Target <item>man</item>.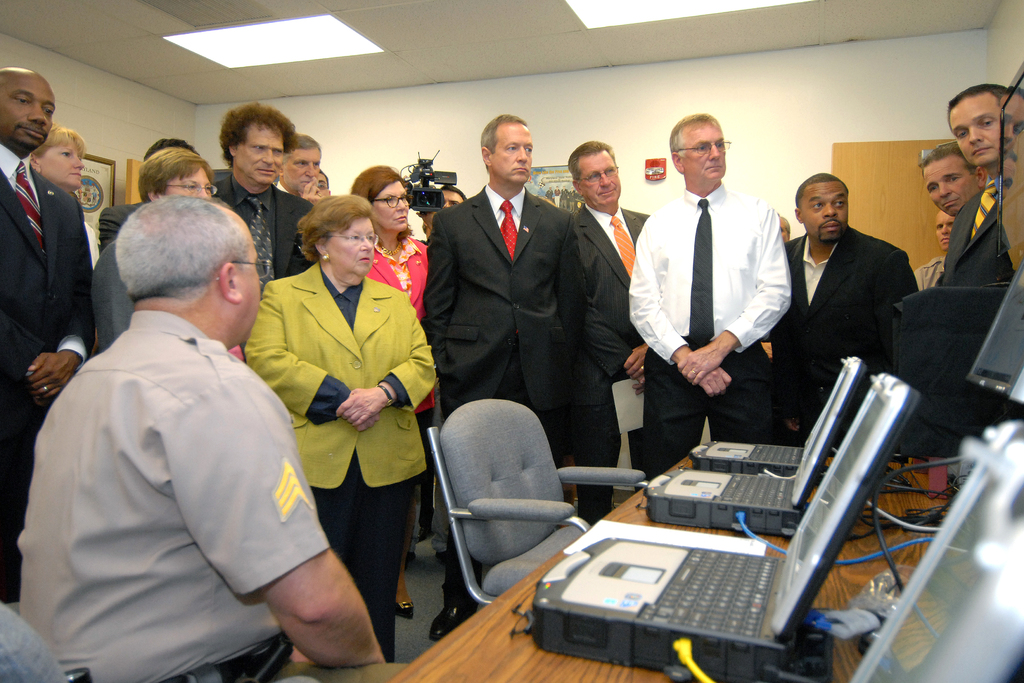
Target region: {"x1": 938, "y1": 85, "x2": 1014, "y2": 286}.
